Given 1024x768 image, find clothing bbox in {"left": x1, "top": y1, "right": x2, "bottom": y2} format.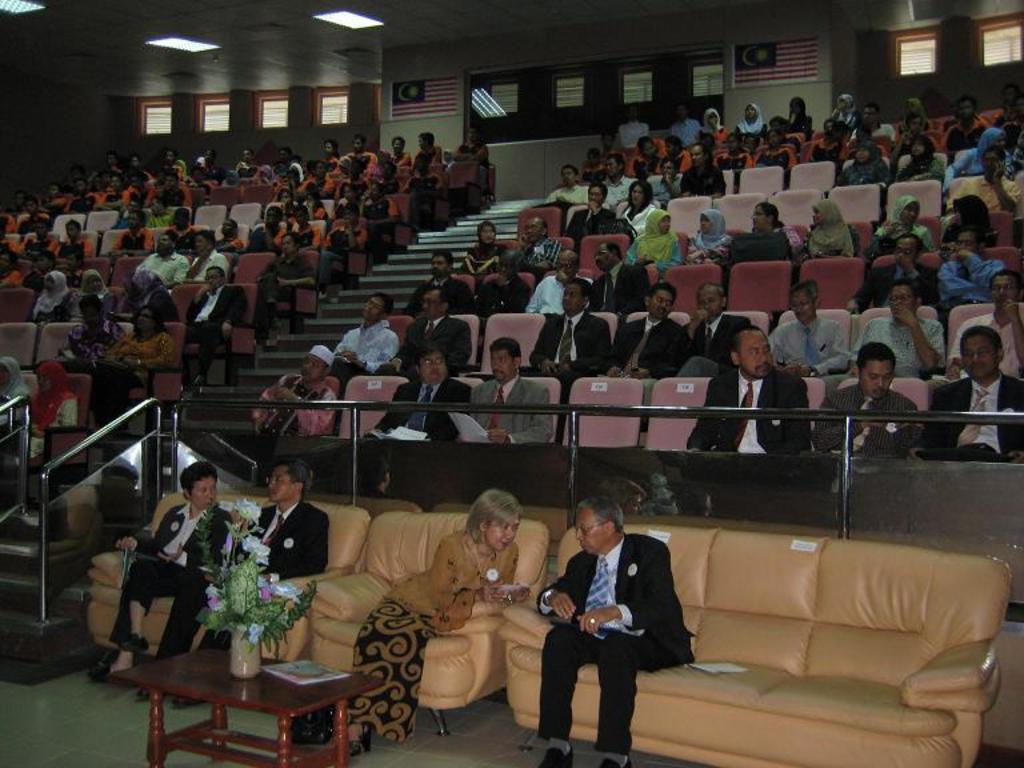
{"left": 588, "top": 267, "right": 652, "bottom": 299}.
